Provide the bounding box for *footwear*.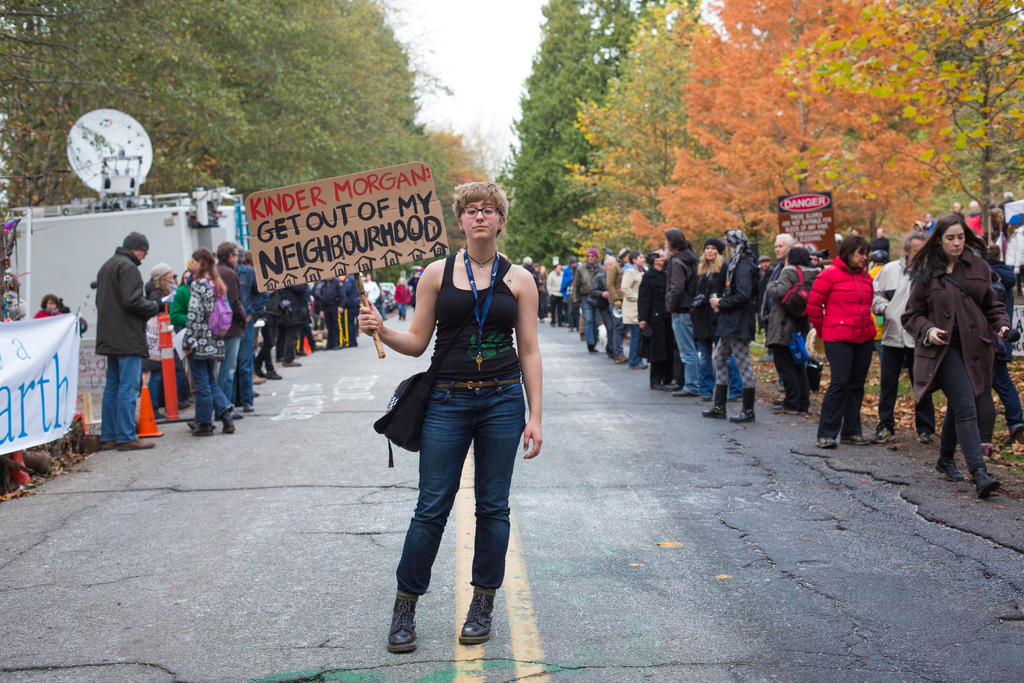
(842, 433, 869, 449).
